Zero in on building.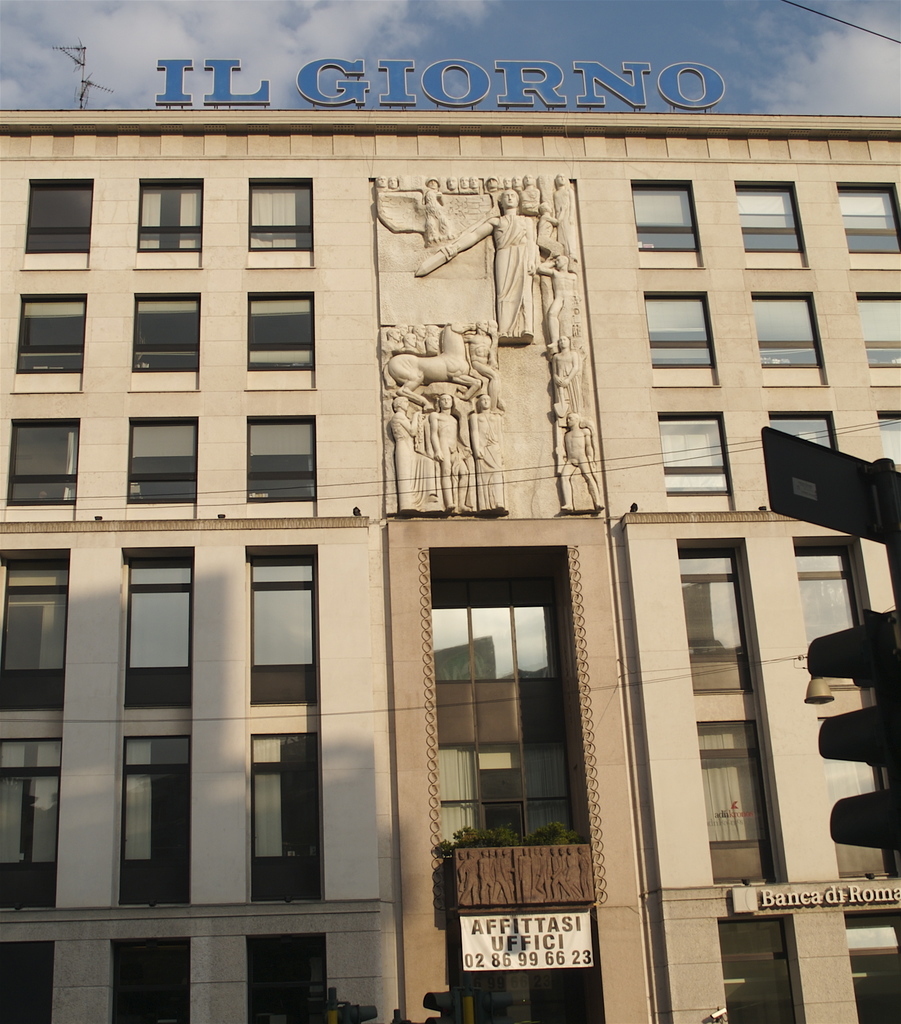
Zeroed in: detection(0, 51, 900, 1023).
